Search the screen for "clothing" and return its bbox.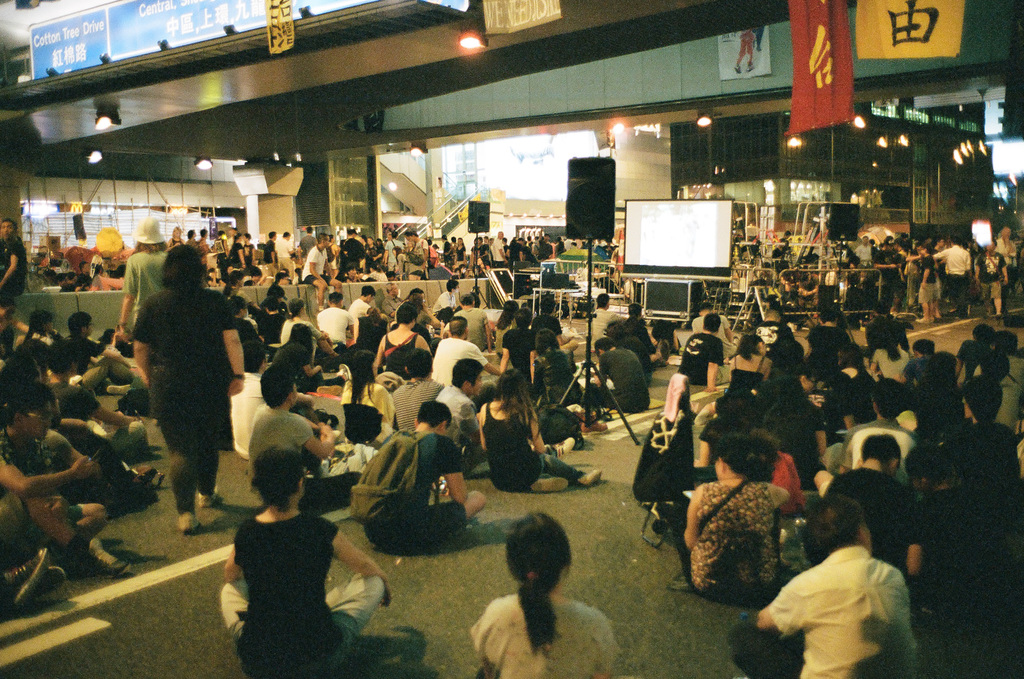
Found: [966, 383, 1021, 416].
